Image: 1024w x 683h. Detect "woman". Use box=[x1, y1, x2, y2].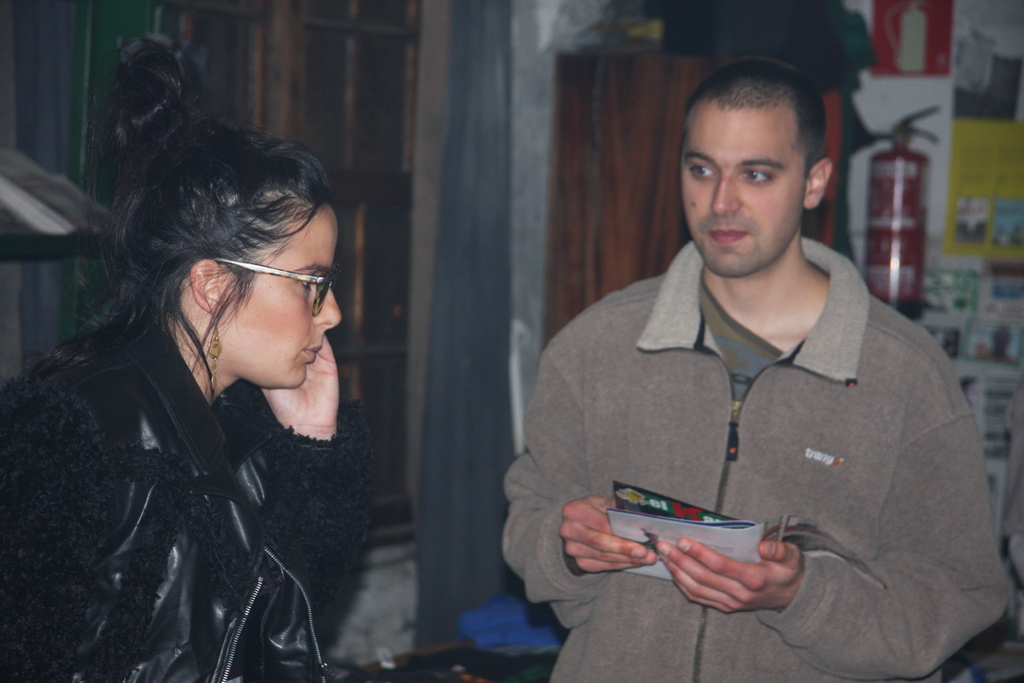
box=[21, 46, 419, 662].
